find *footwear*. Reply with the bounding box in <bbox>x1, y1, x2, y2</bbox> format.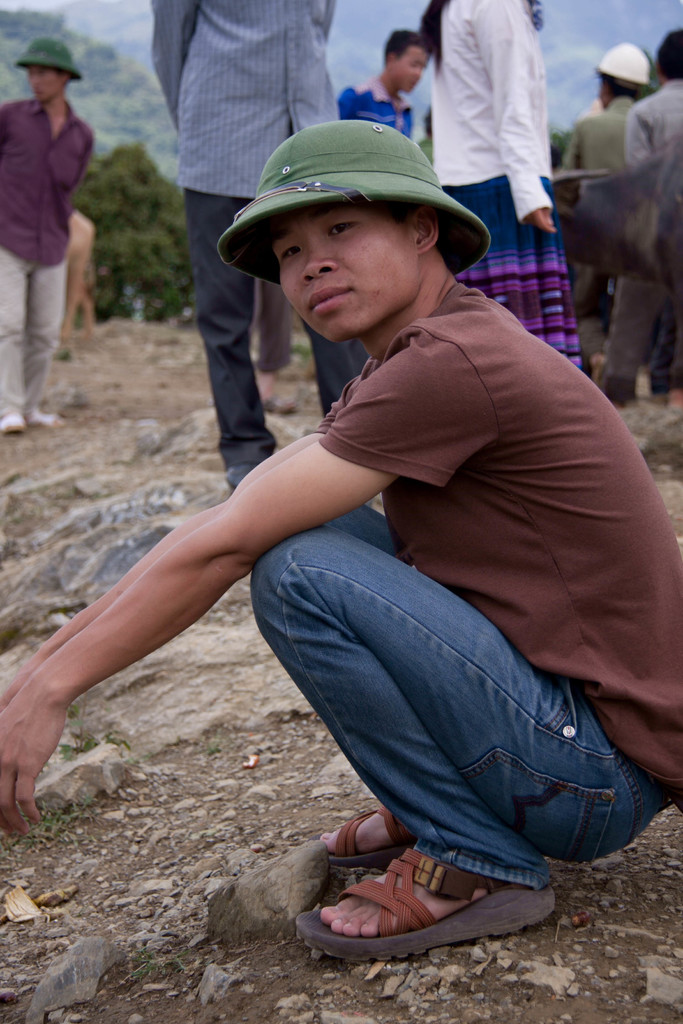
<bbox>300, 869, 552, 975</bbox>.
